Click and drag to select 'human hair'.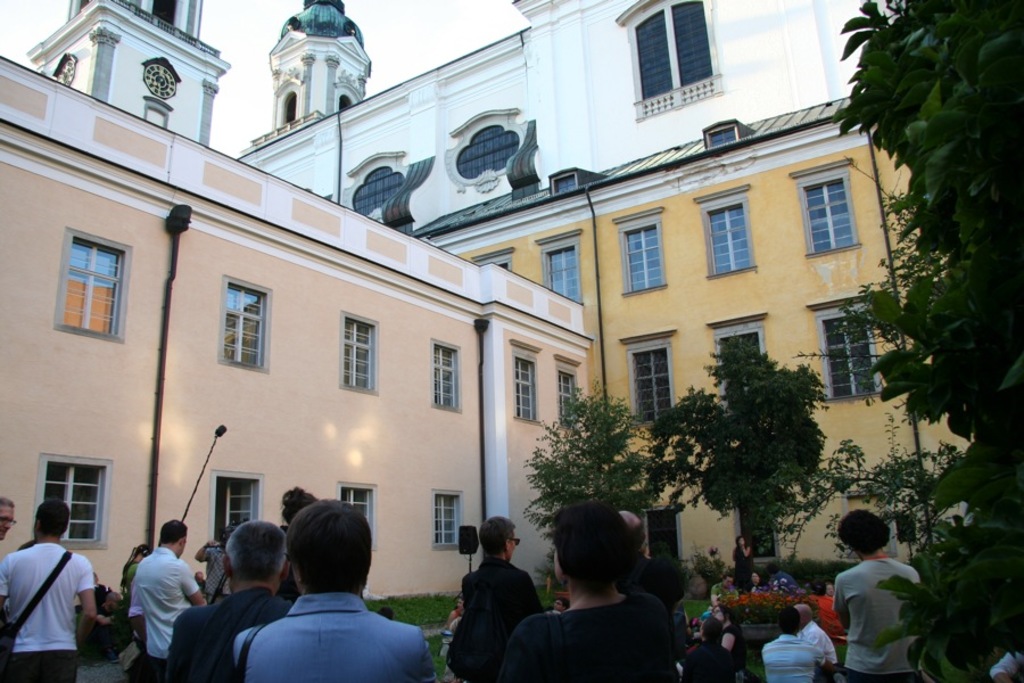
Selection: detection(135, 543, 151, 559).
